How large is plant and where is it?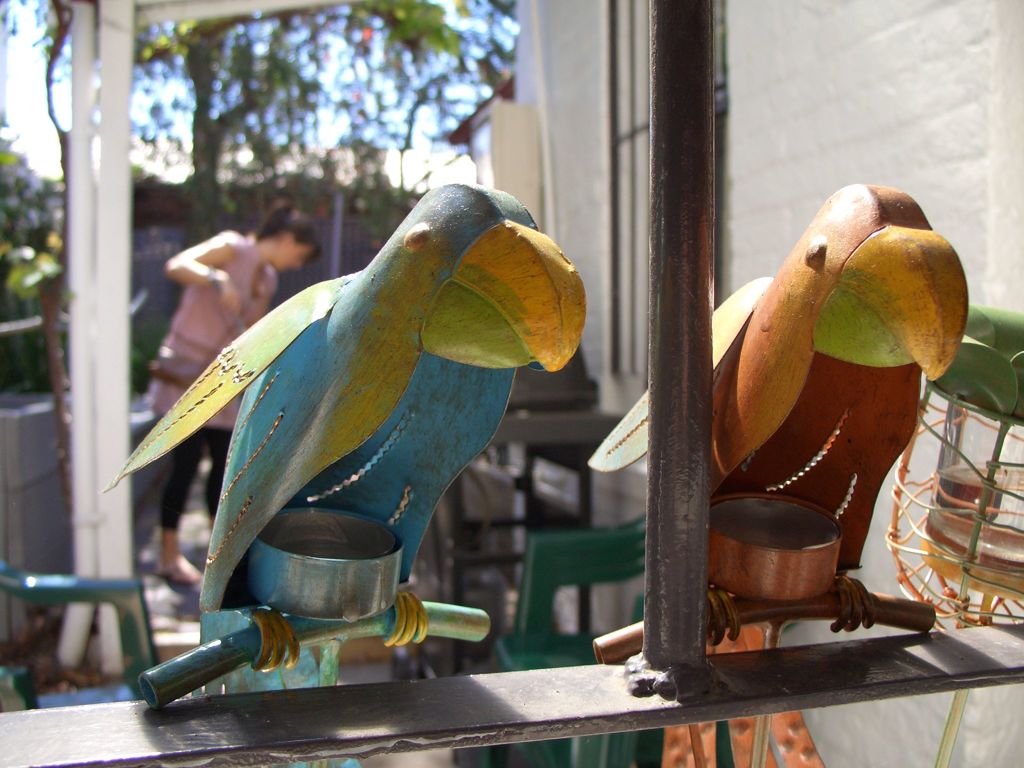
Bounding box: detection(930, 296, 1023, 548).
